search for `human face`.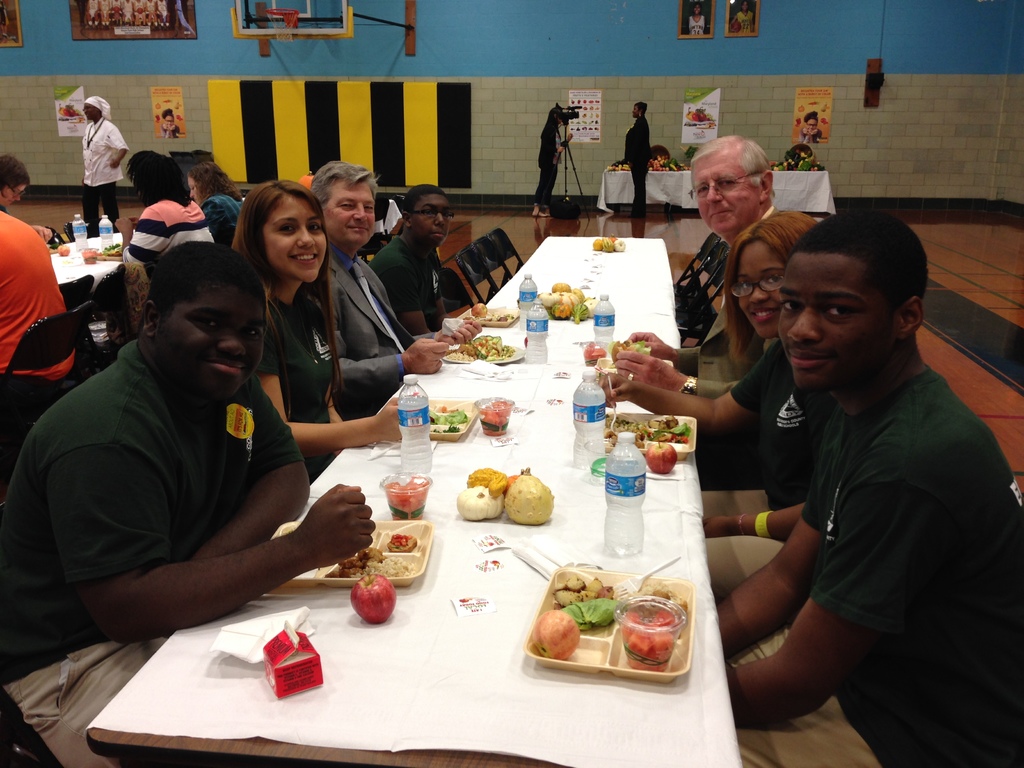
Found at {"left": 327, "top": 186, "right": 377, "bottom": 248}.
